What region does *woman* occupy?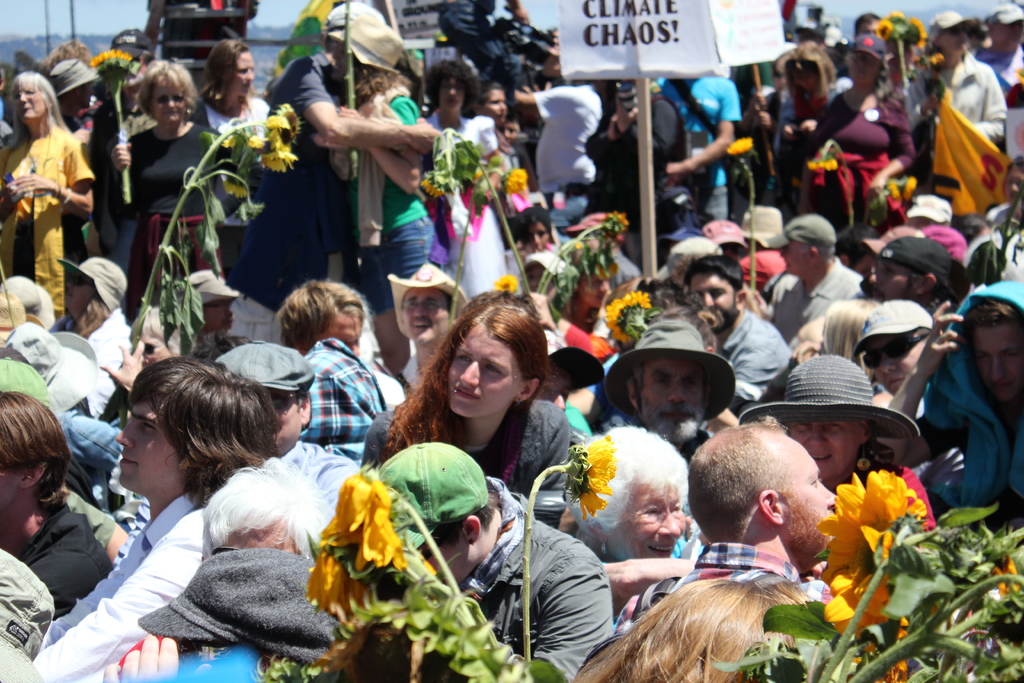
795:31:913:238.
